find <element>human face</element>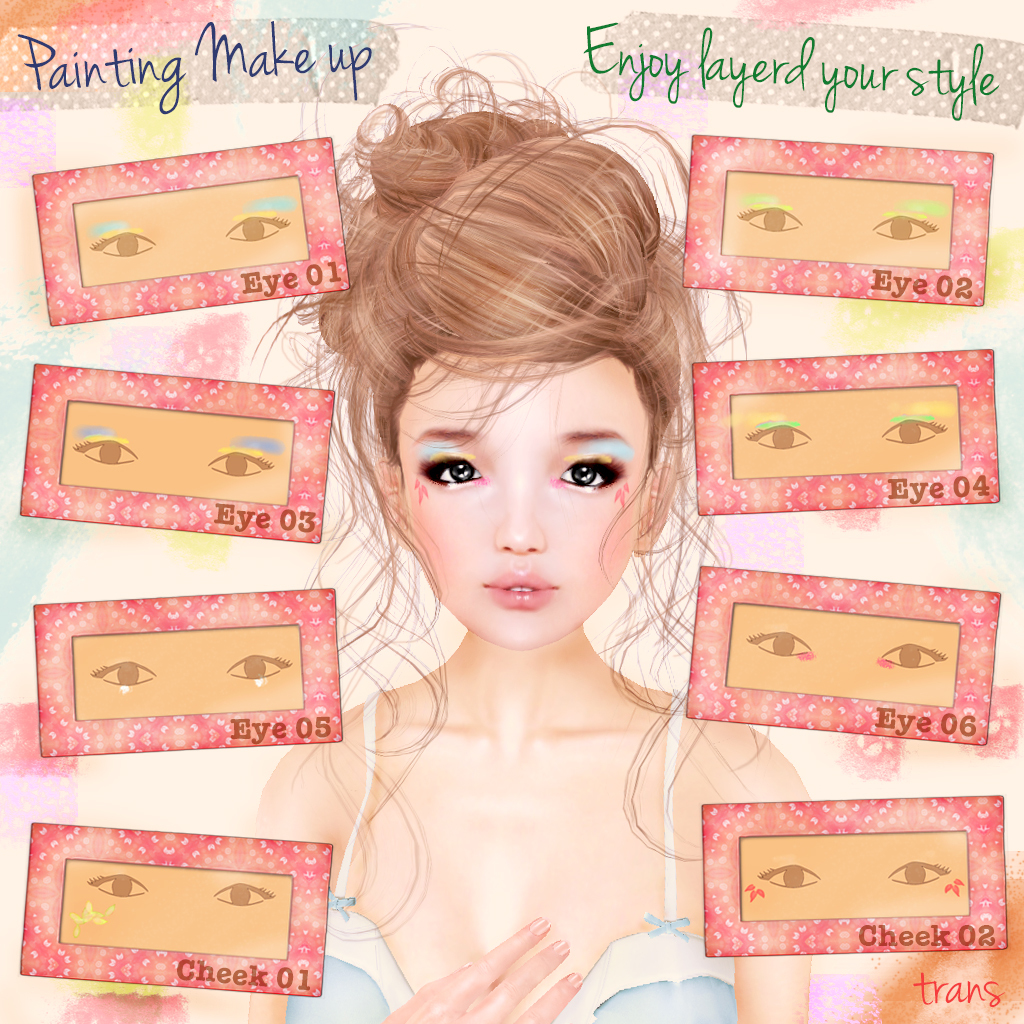
(397, 359, 647, 648)
